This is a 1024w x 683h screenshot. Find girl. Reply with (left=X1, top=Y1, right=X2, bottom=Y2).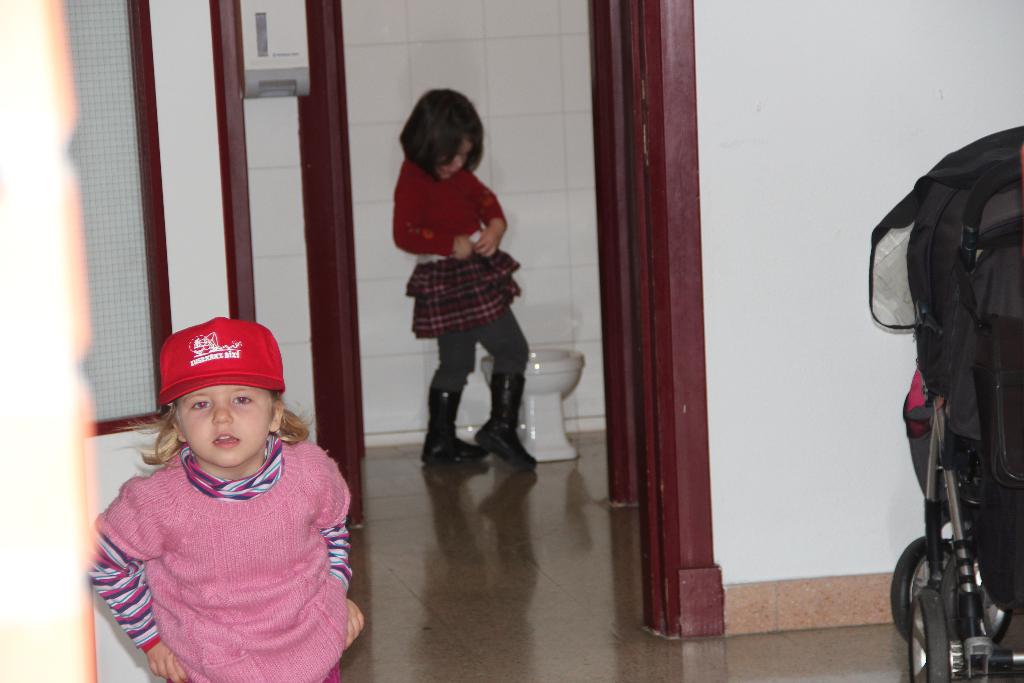
(left=394, top=85, right=540, bottom=465).
